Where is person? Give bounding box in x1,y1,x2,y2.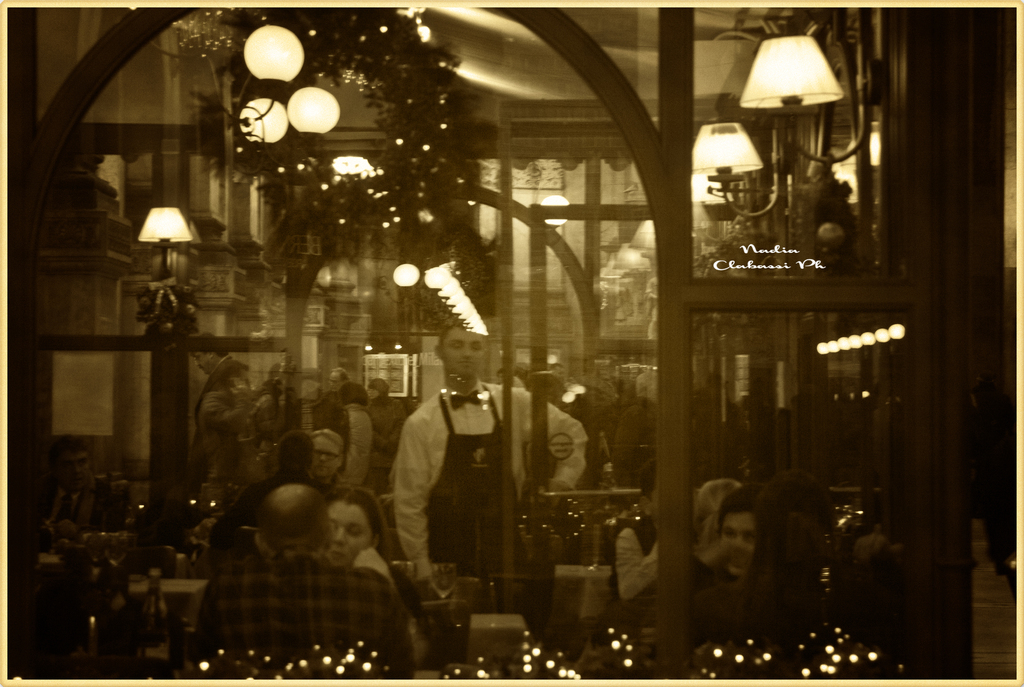
383,308,584,638.
